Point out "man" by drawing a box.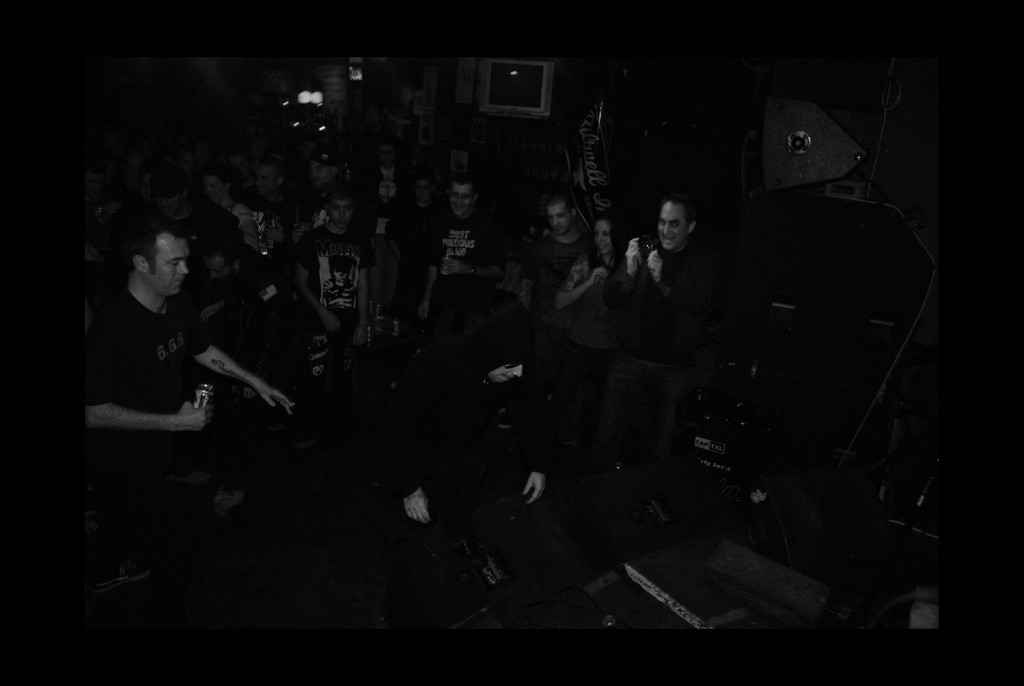
select_region(296, 176, 373, 347).
